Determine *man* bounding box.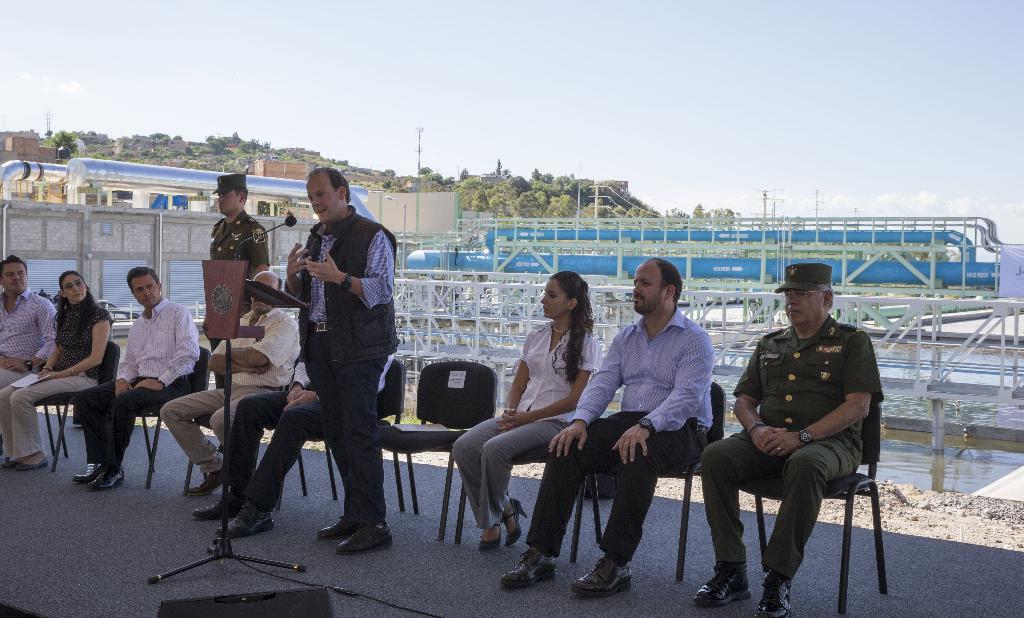
Determined: bbox=[163, 271, 299, 496].
